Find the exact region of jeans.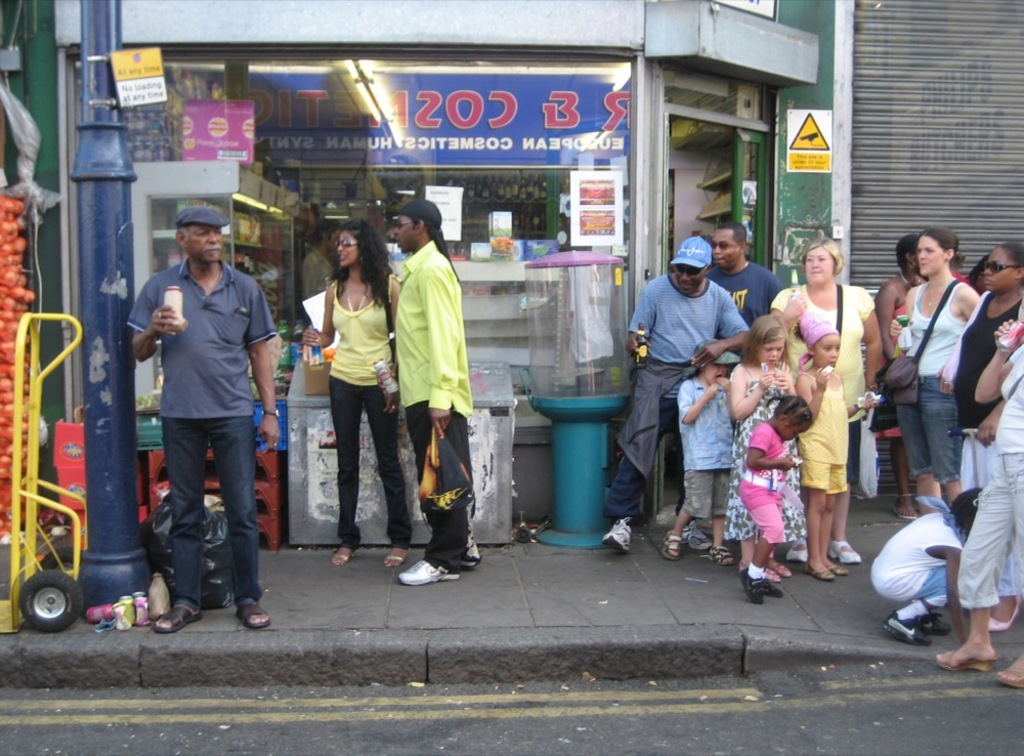
Exact region: [left=897, top=376, right=962, bottom=482].
